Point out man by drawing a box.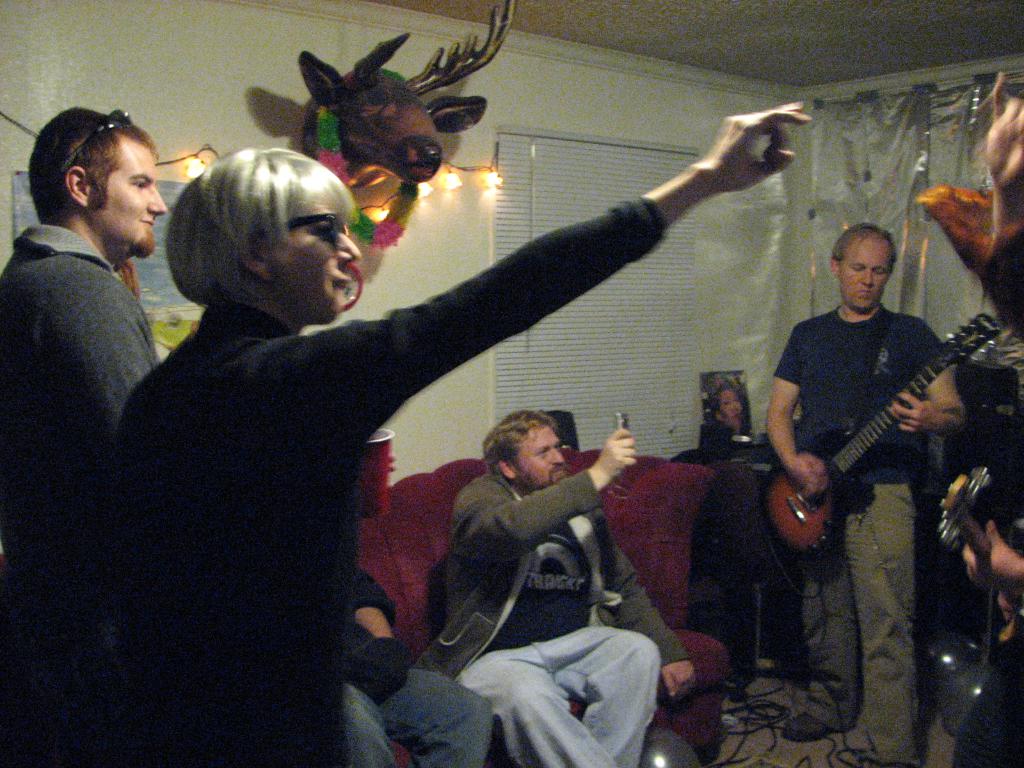
bbox=[0, 105, 165, 767].
